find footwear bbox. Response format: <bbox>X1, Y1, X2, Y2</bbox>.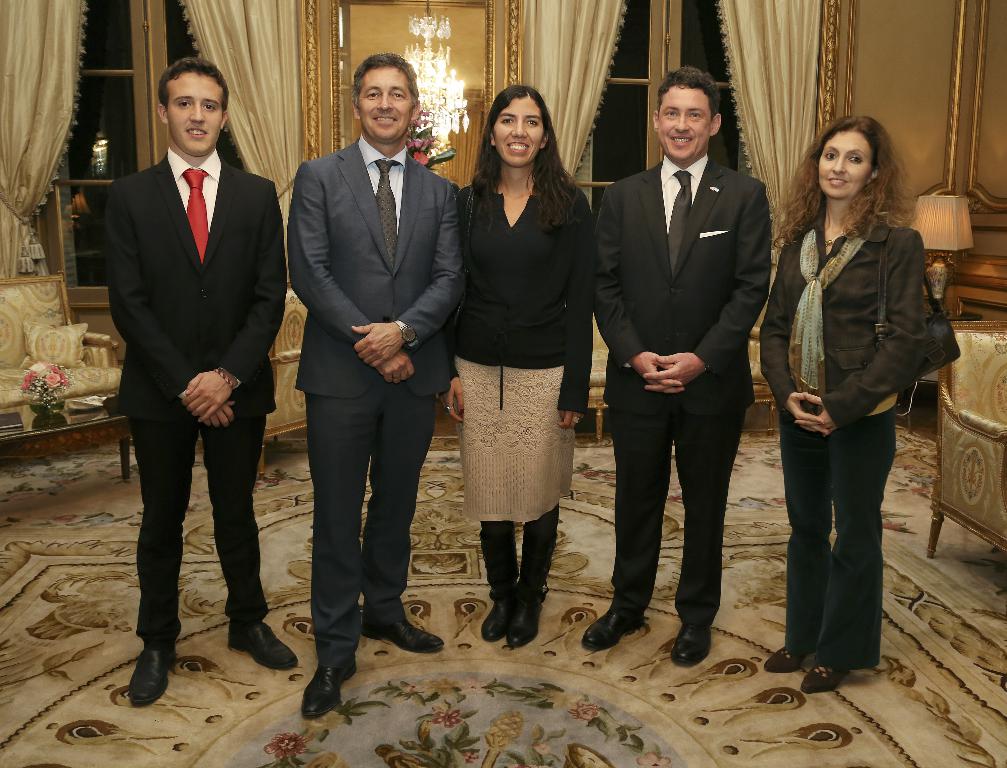
<bbox>758, 647, 804, 674</bbox>.
